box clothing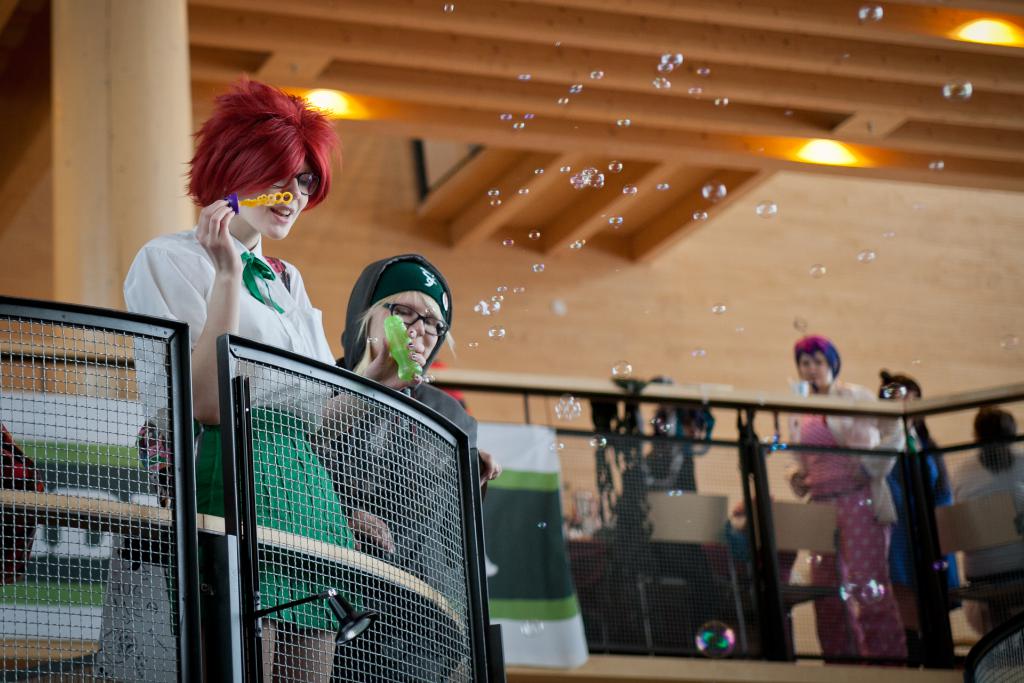
[196,407,357,632]
